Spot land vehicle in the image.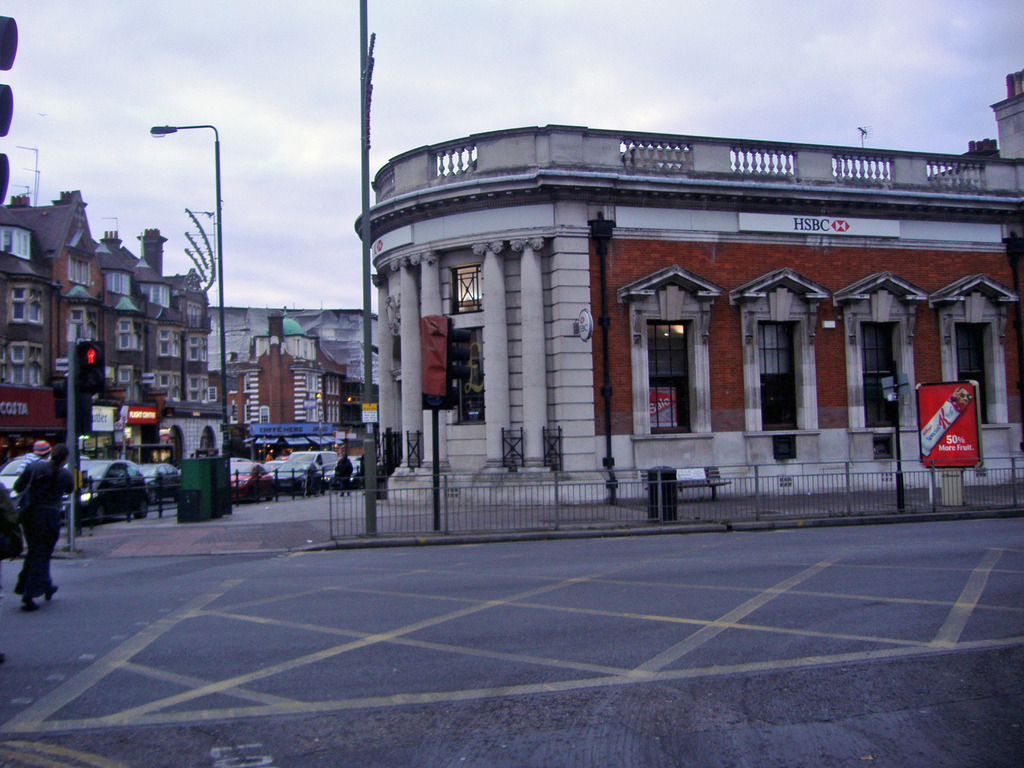
land vehicle found at locate(264, 460, 323, 495).
